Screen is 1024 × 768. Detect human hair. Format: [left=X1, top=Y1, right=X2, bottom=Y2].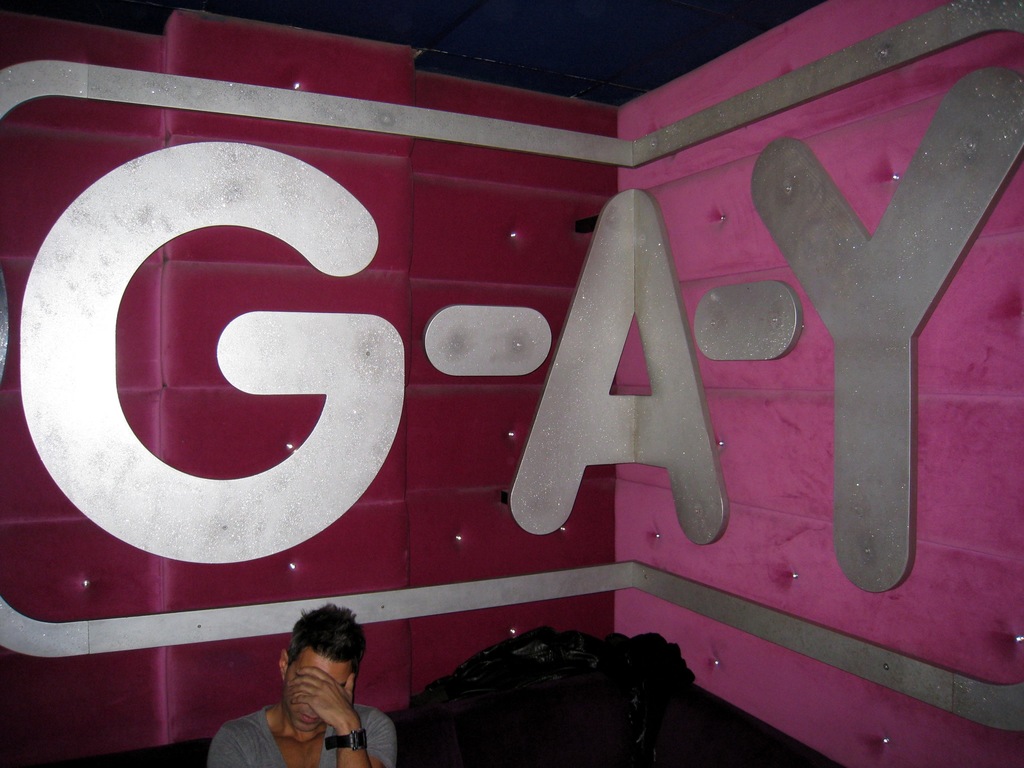
[left=257, top=615, right=348, bottom=711].
